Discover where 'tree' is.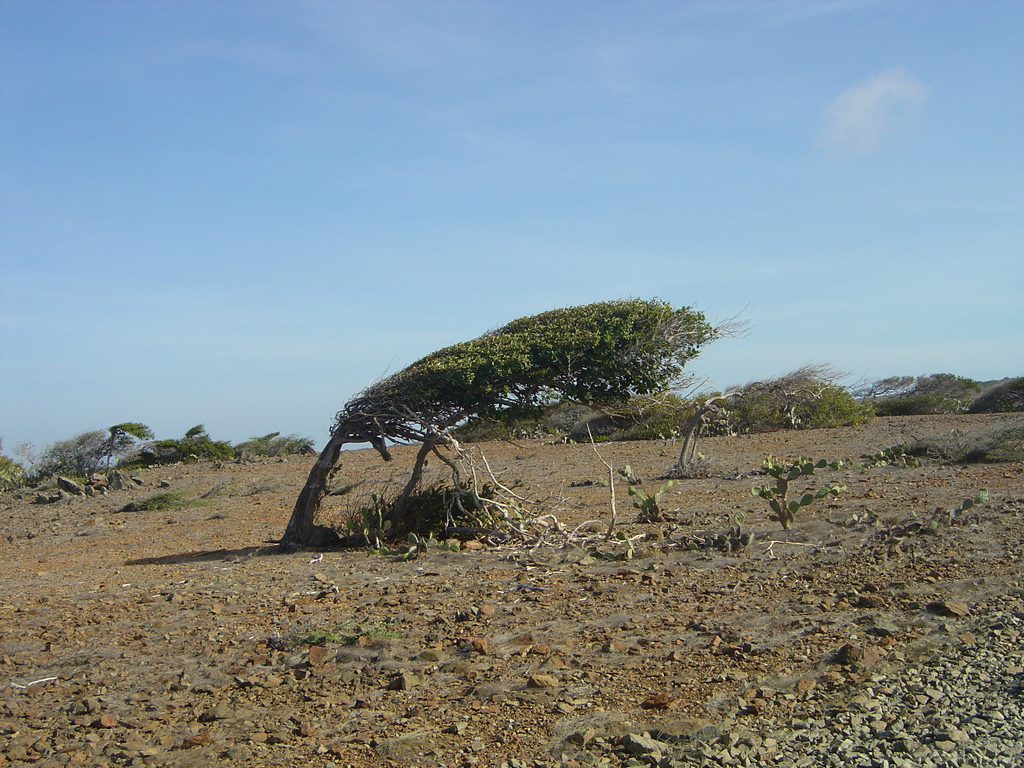
Discovered at [left=154, top=424, right=230, bottom=463].
